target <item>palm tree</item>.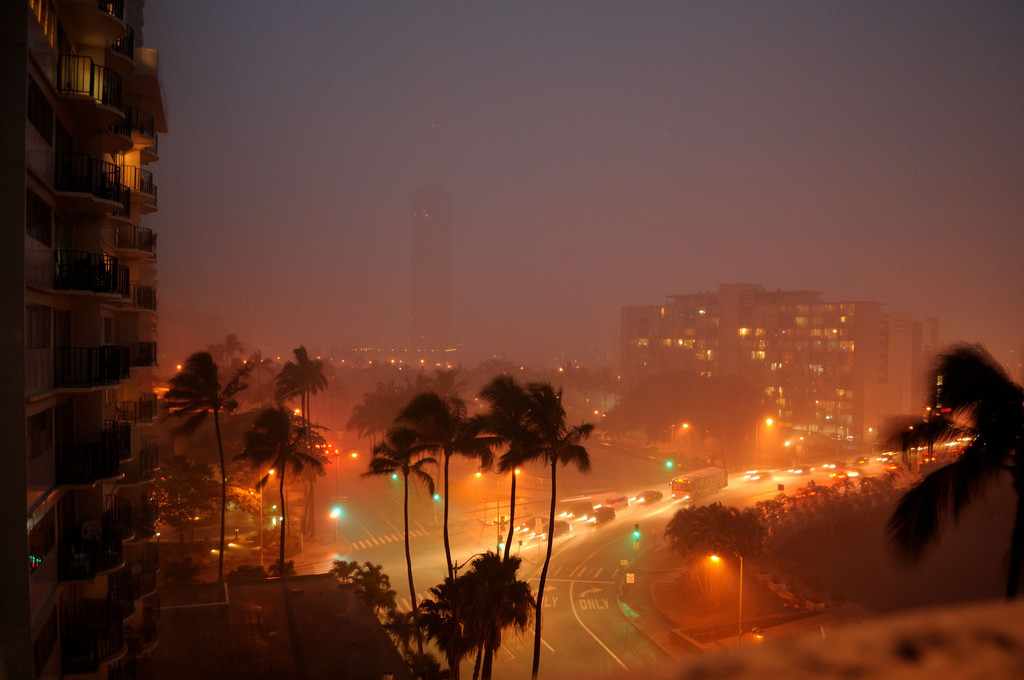
Target region: 220/401/283/574.
